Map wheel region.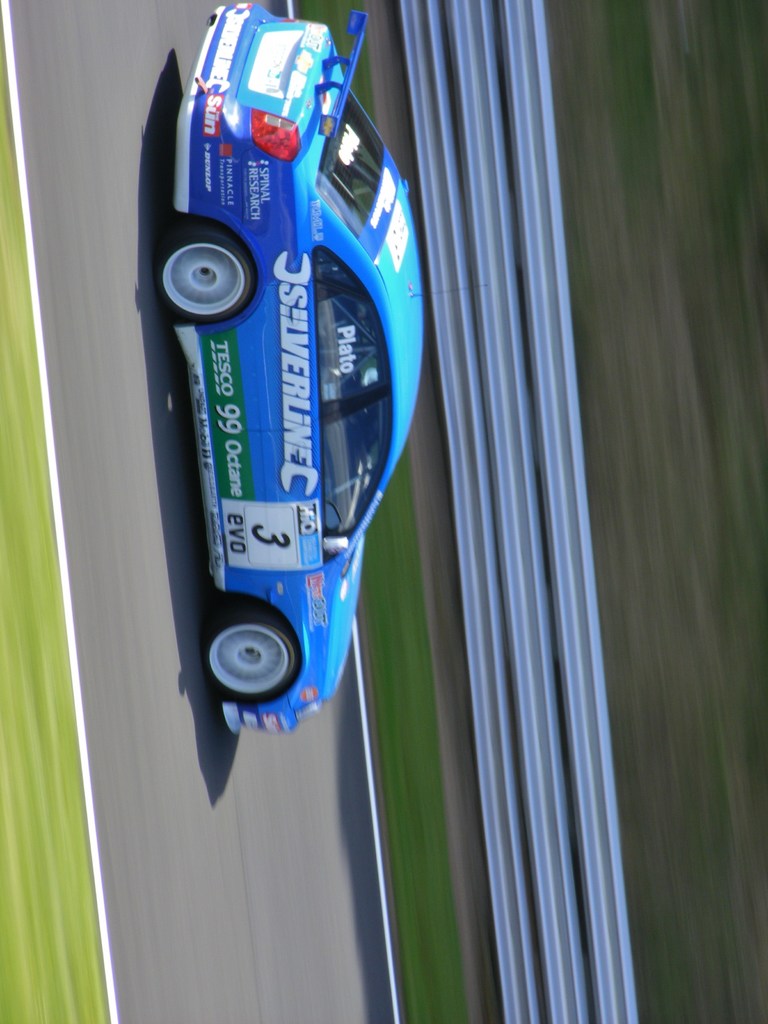
Mapped to <region>188, 603, 299, 712</region>.
